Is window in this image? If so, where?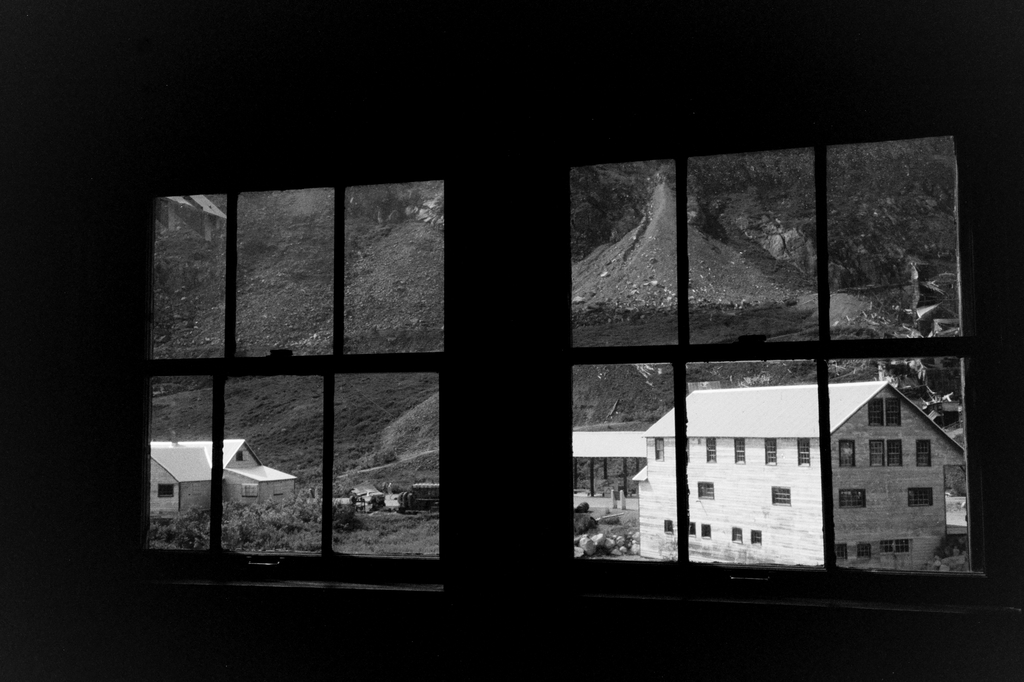
Yes, at x1=726 y1=527 x2=744 y2=546.
